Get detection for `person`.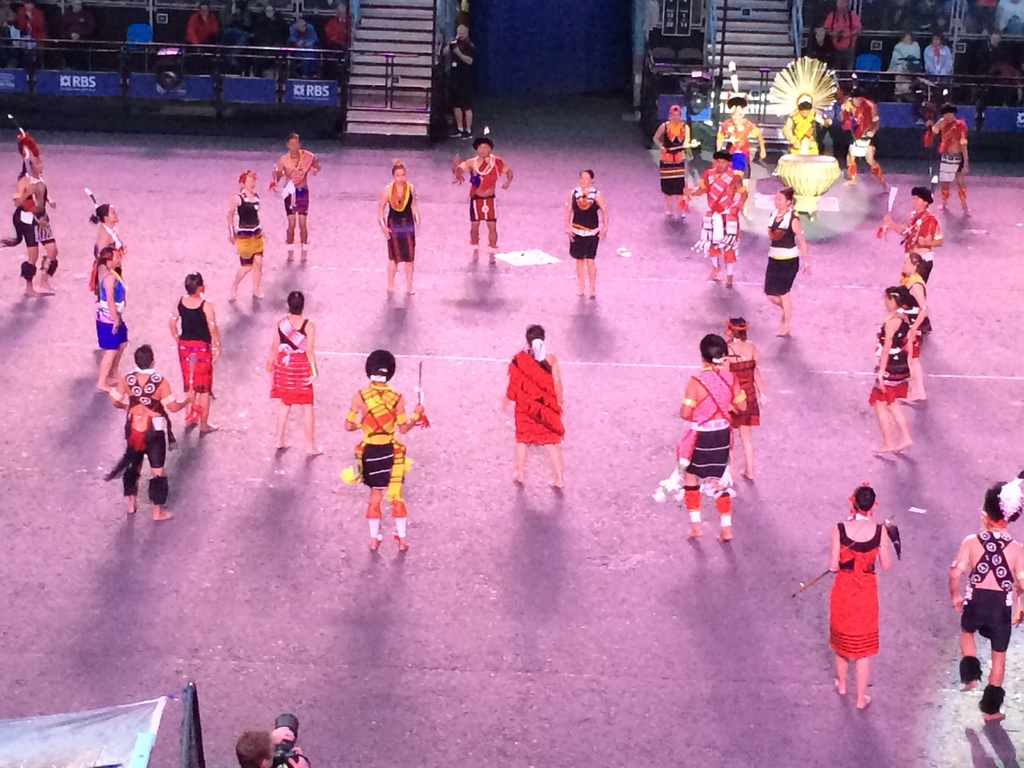
Detection: [x1=170, y1=273, x2=222, y2=434].
